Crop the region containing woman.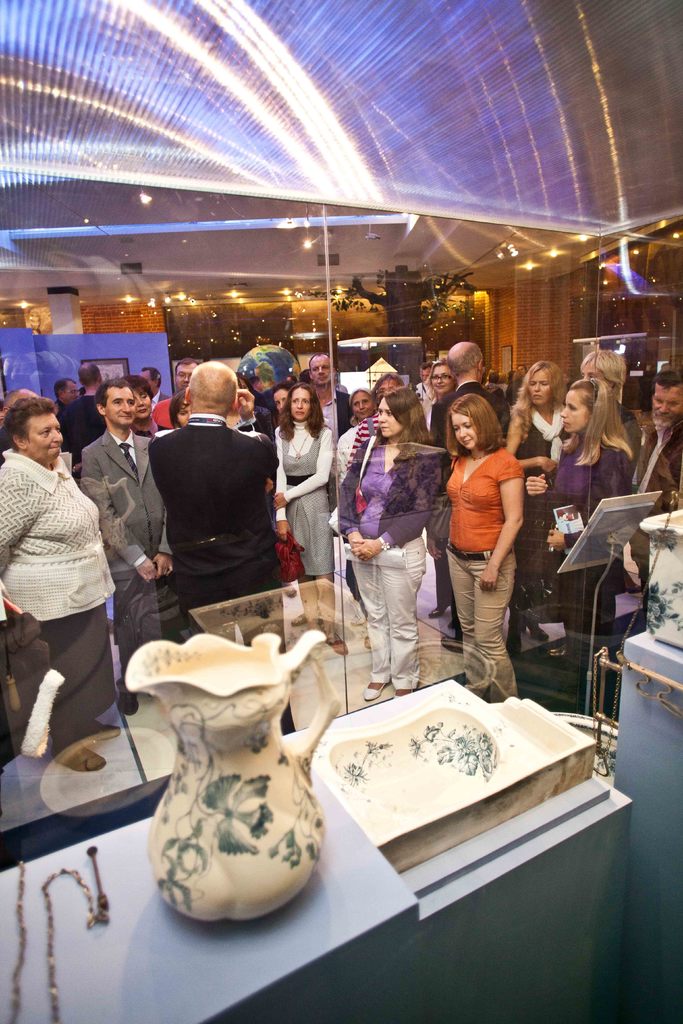
Crop region: bbox(577, 355, 630, 438).
